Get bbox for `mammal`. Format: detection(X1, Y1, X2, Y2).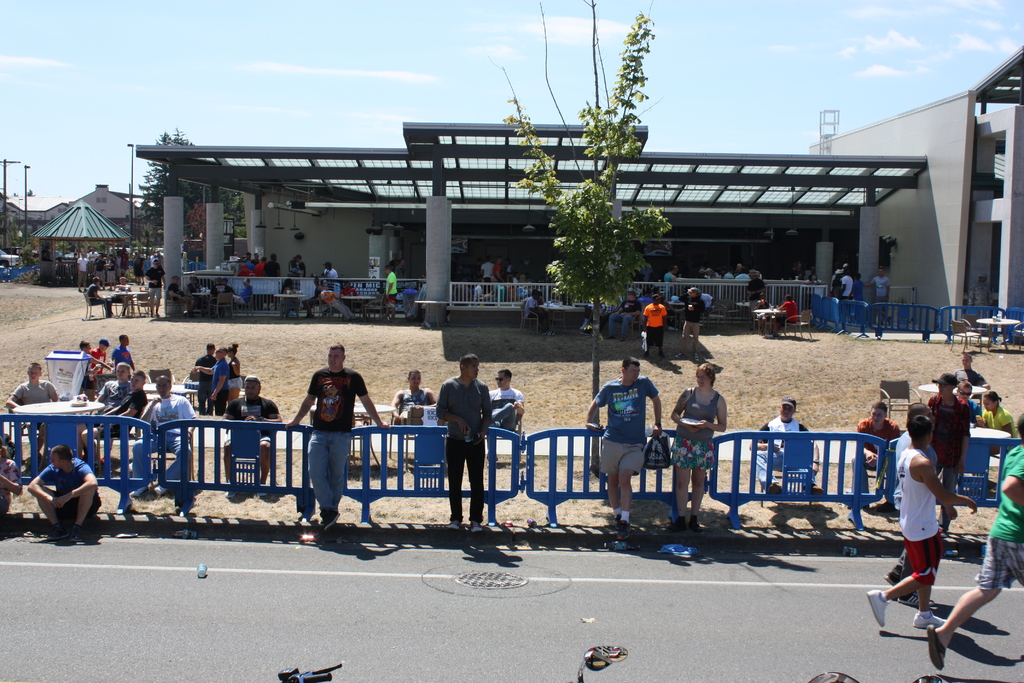
detection(853, 273, 863, 305).
